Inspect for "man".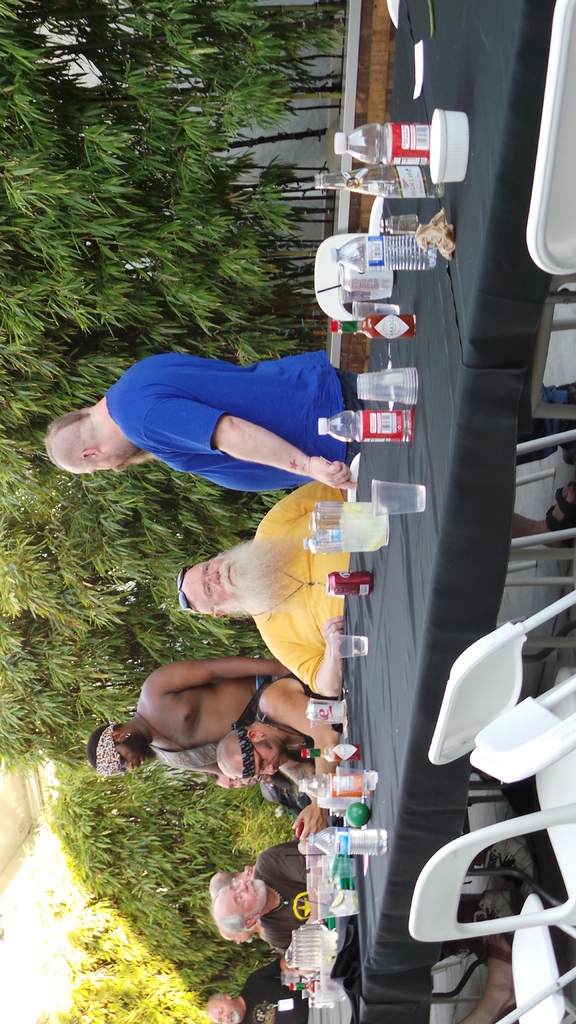
Inspection: {"left": 93, "top": 655, "right": 300, "bottom": 783}.
